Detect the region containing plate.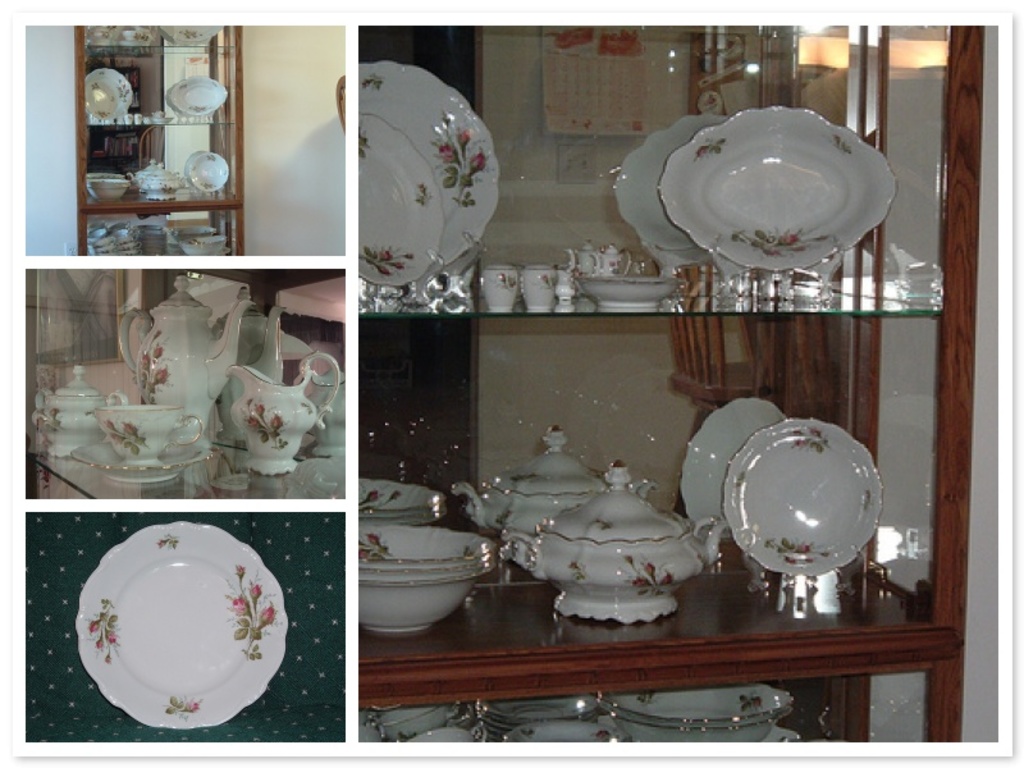
left=654, top=101, right=901, bottom=276.
